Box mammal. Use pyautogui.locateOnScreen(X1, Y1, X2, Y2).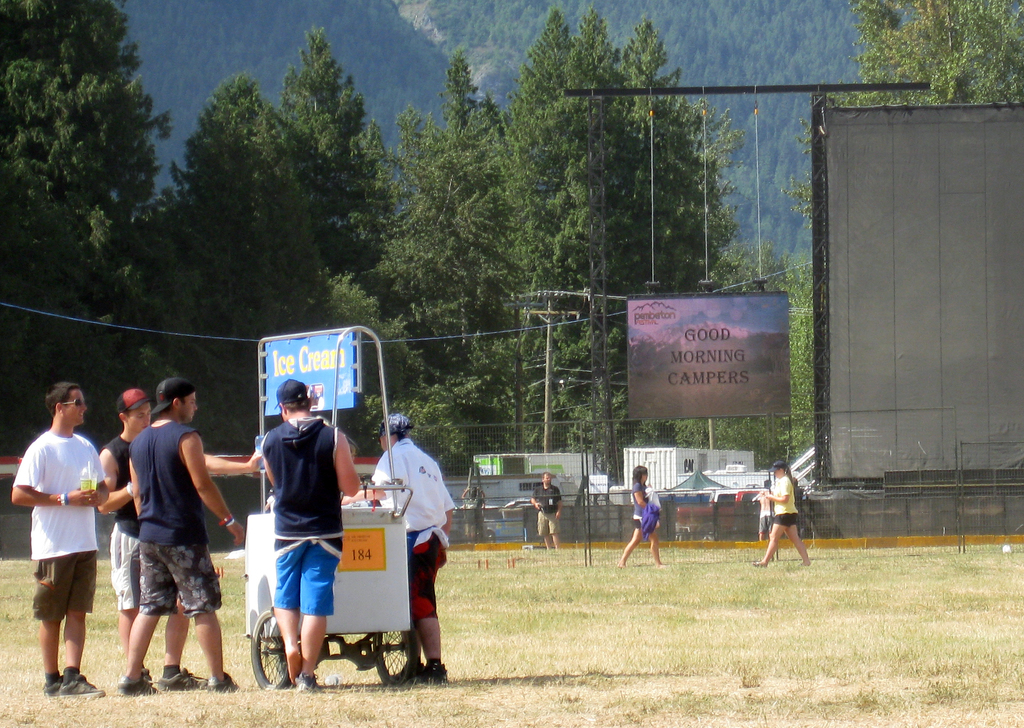
pyautogui.locateOnScreen(9, 384, 131, 698).
